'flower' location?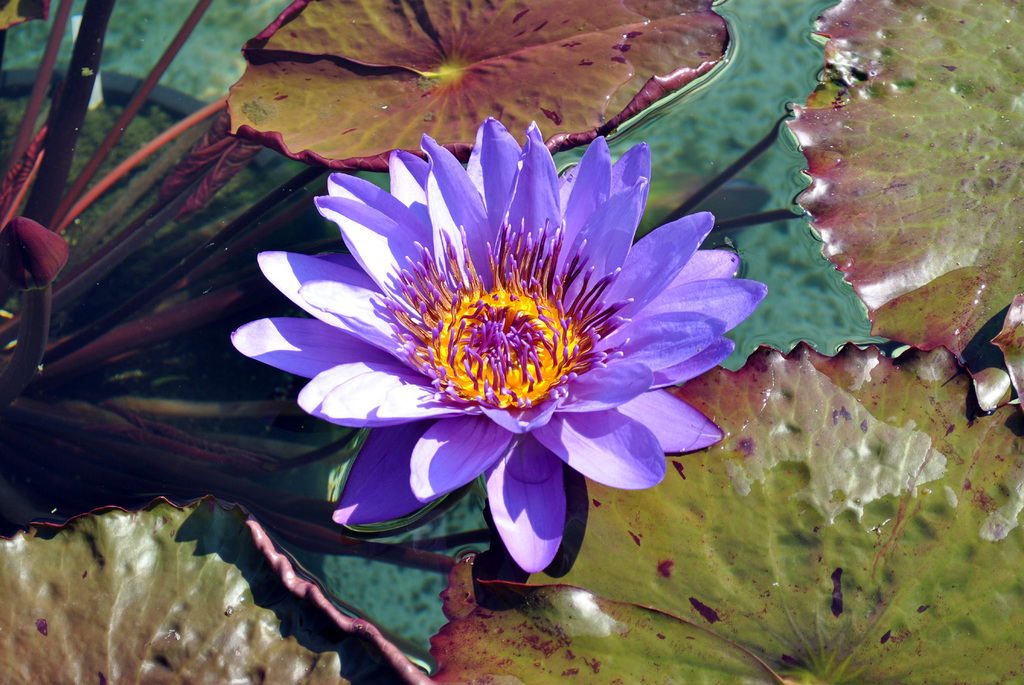
[248, 107, 741, 572]
